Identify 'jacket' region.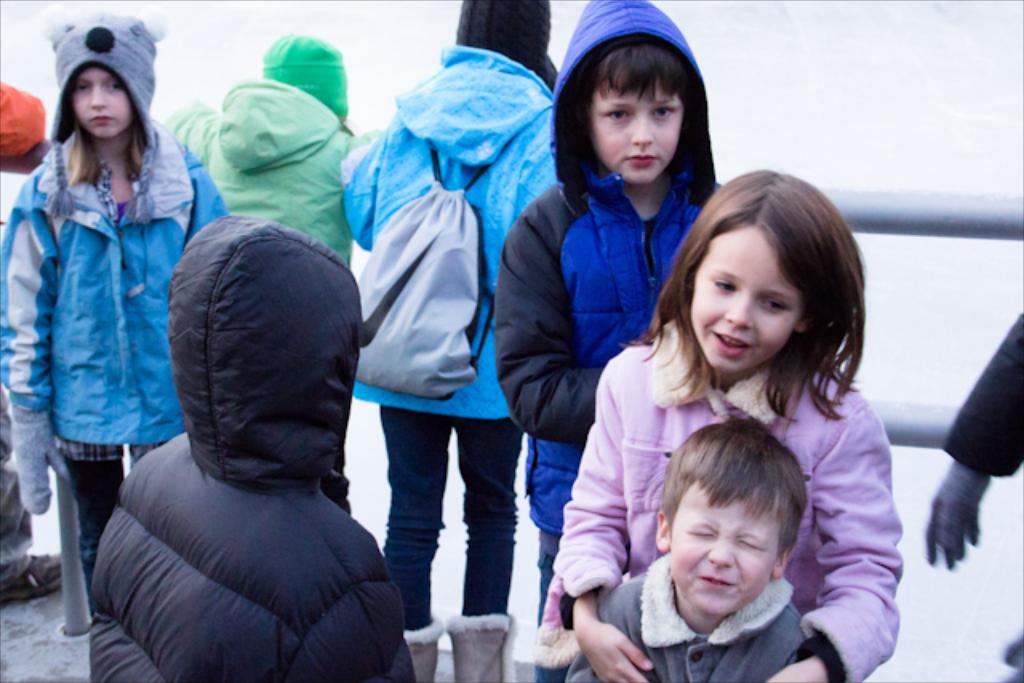
Region: l=934, t=307, r=1022, b=483.
